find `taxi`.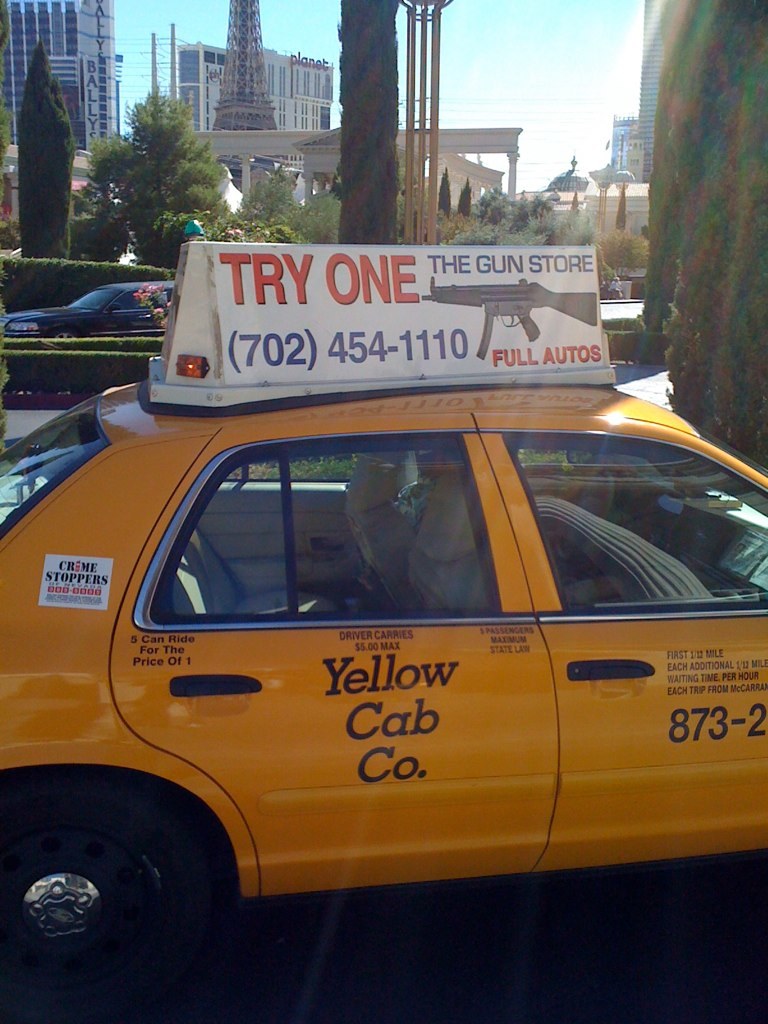
bbox=(0, 248, 767, 1023).
